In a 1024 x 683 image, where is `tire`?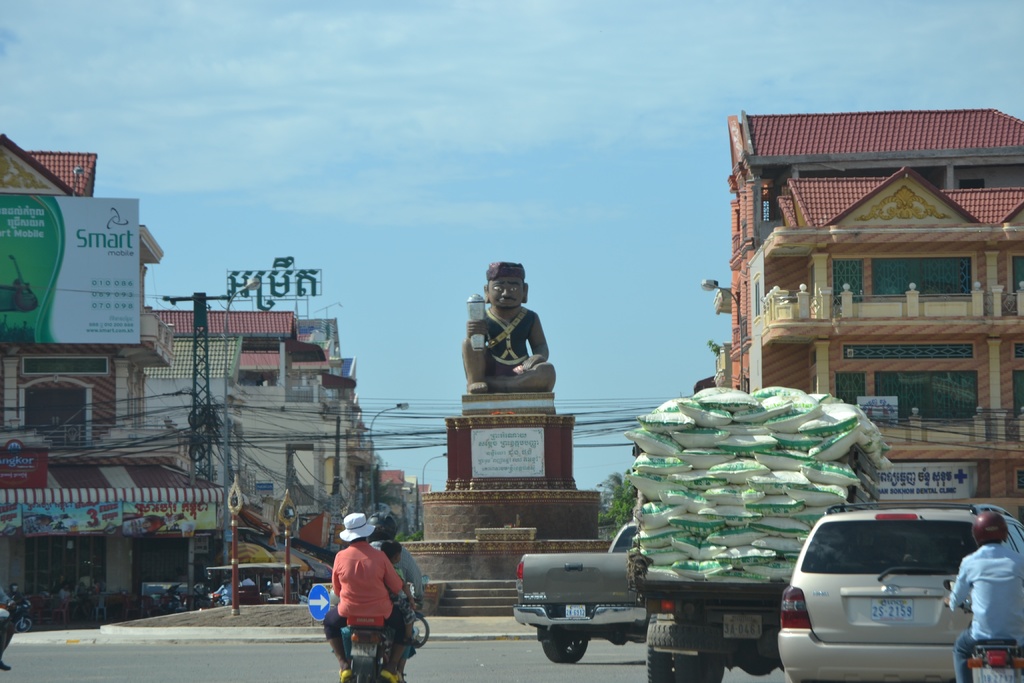
locate(355, 670, 373, 680).
